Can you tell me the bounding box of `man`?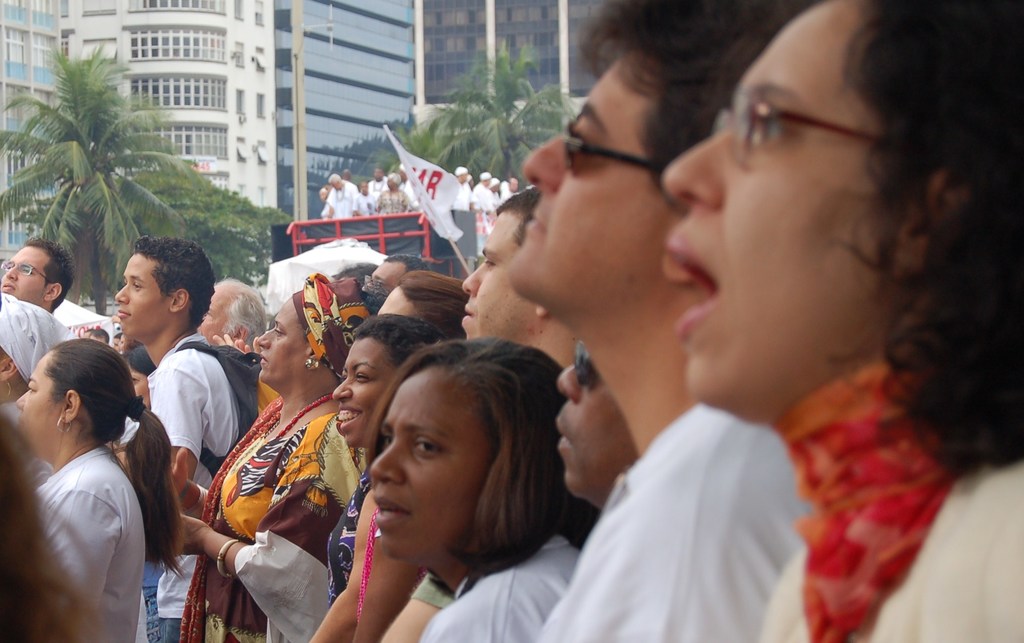
bbox=[0, 237, 74, 324].
